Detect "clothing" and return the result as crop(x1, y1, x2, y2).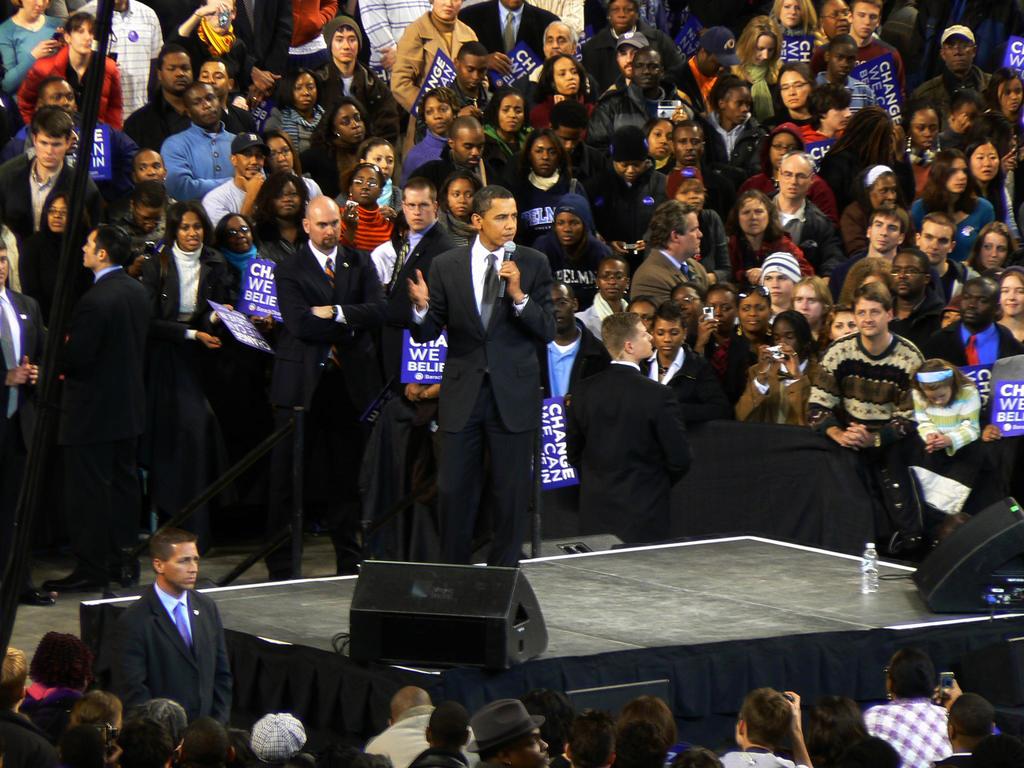
crop(812, 24, 834, 61).
